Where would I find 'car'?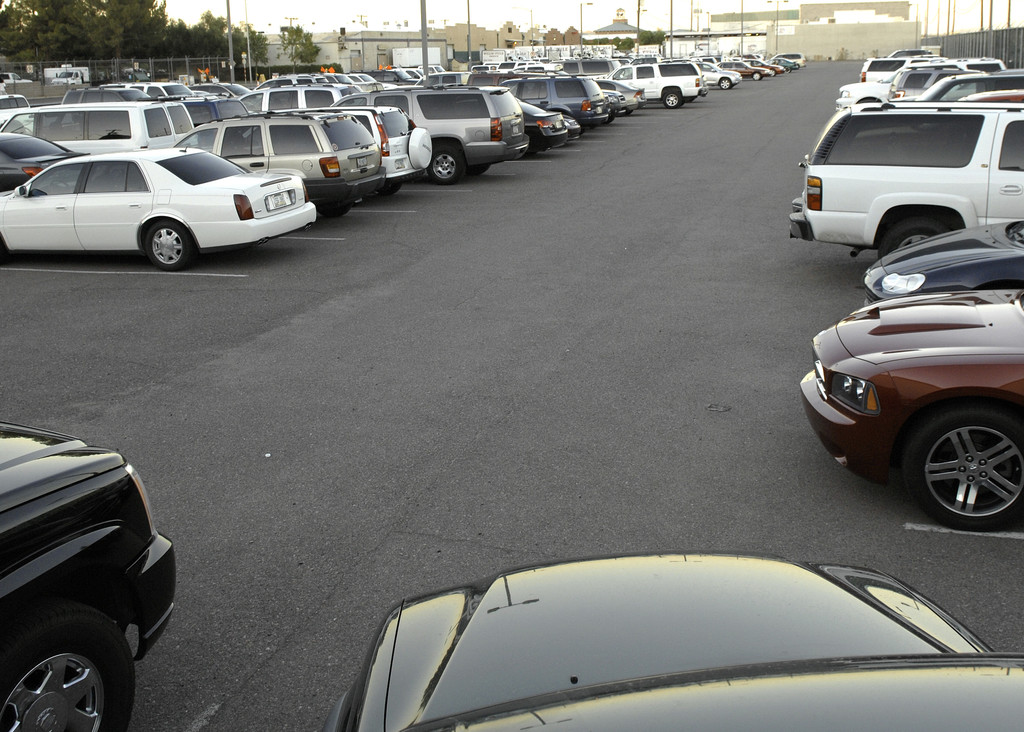
At x1=0 y1=71 x2=31 y2=83.
